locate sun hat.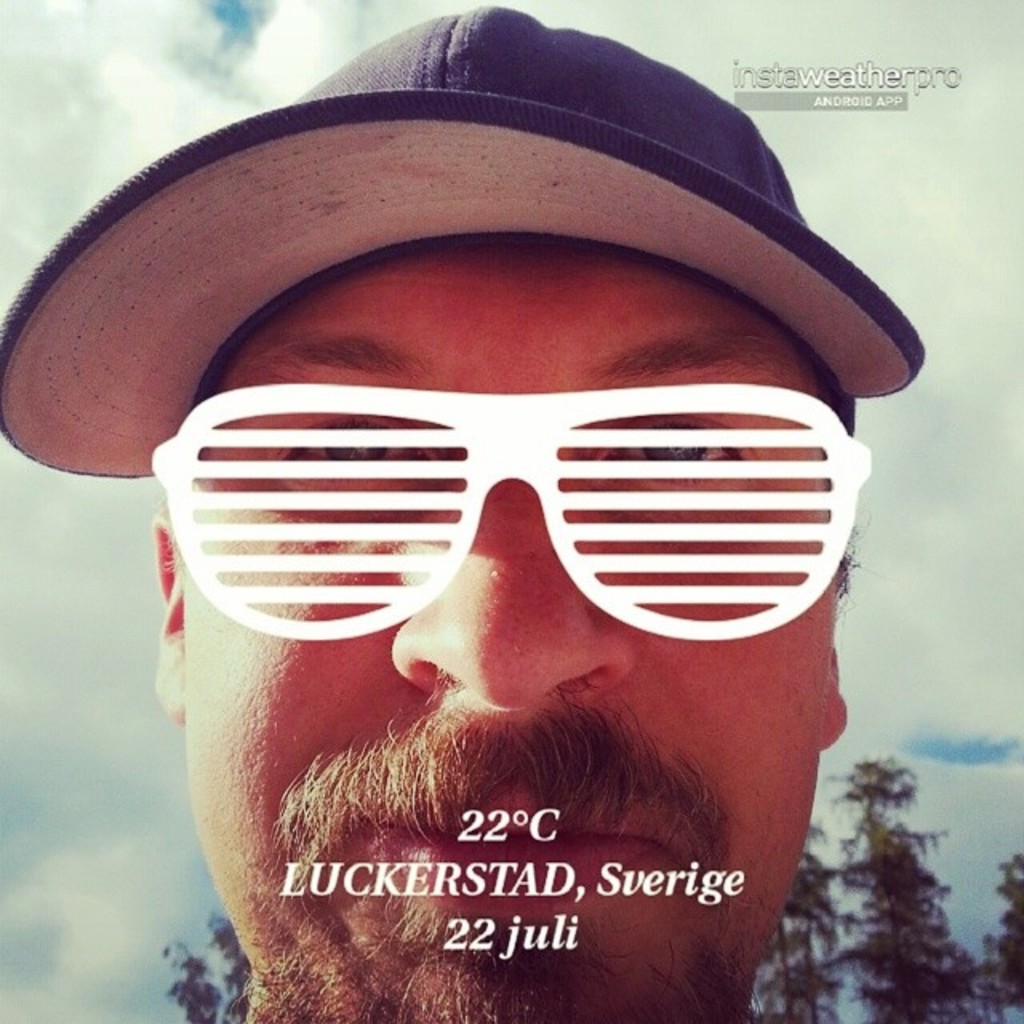
Bounding box: (x1=0, y1=0, x2=933, y2=486).
